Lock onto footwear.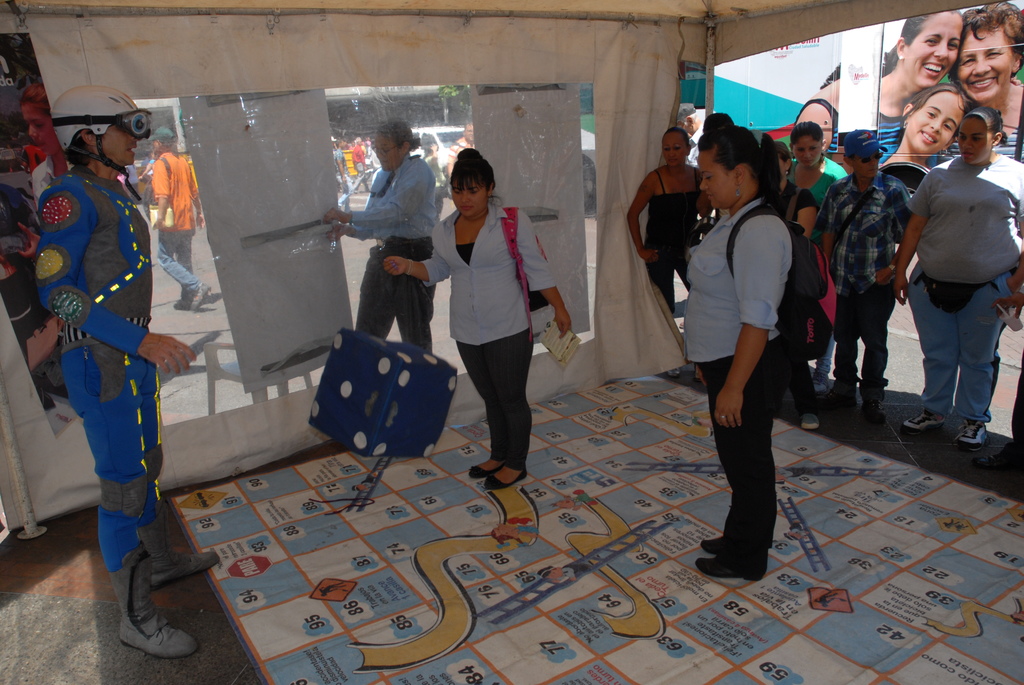
Locked: [left=800, top=410, right=826, bottom=431].
